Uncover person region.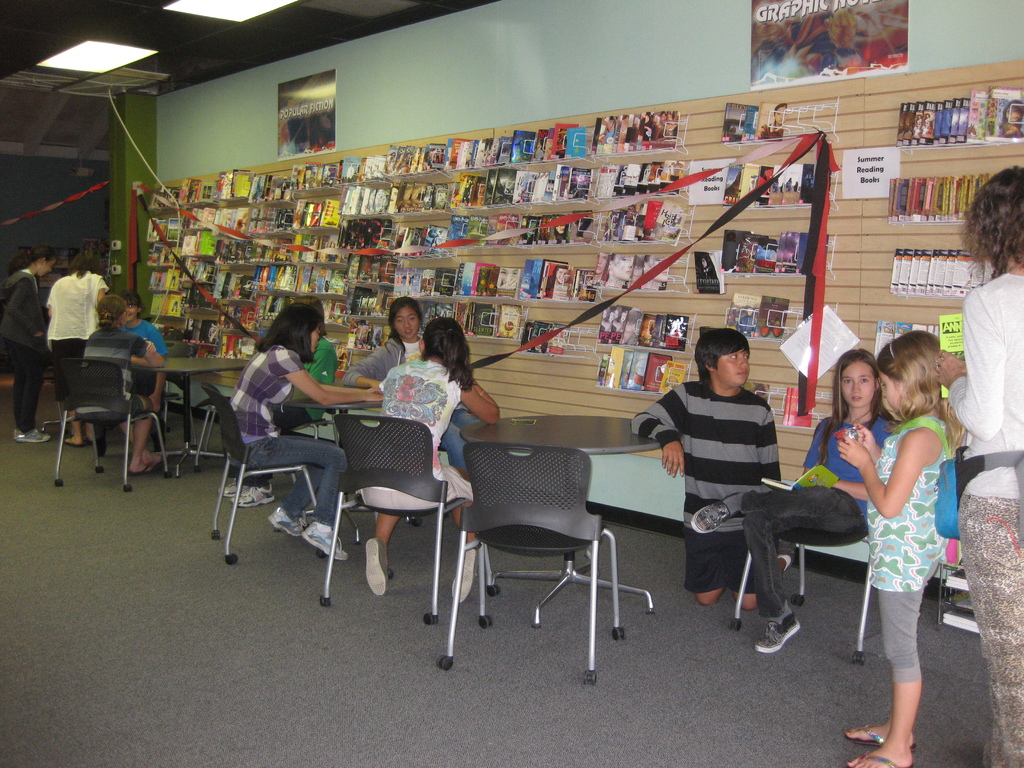
Uncovered: l=359, t=316, r=498, b=601.
